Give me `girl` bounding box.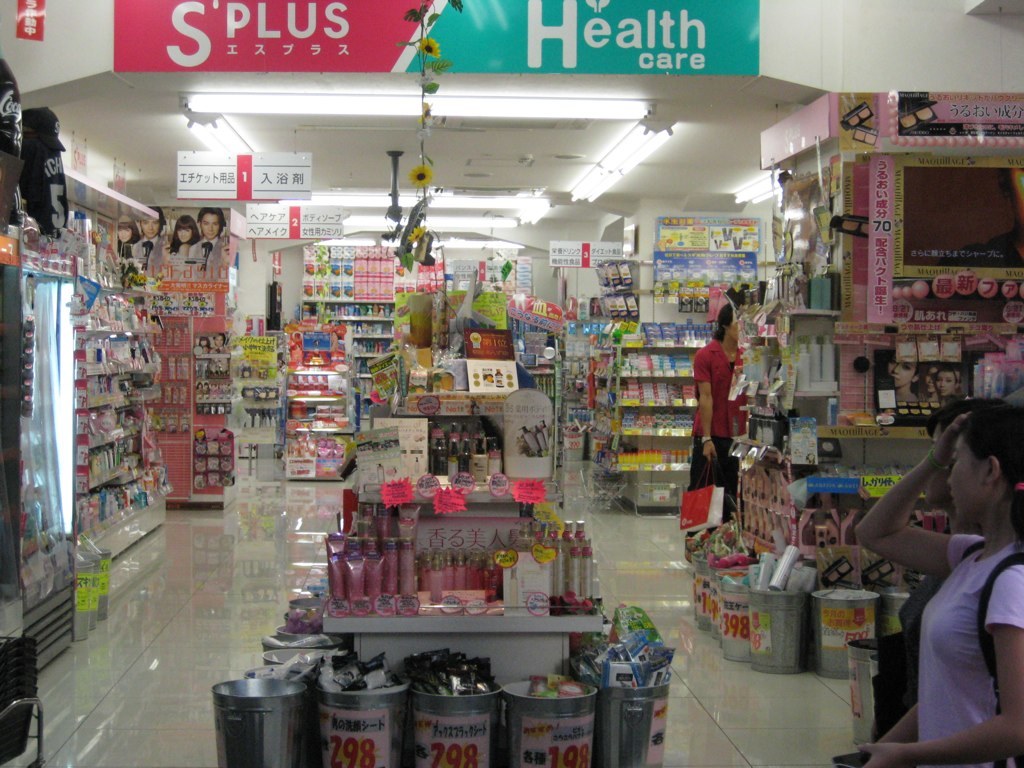
<bbox>861, 400, 1013, 767</bbox>.
